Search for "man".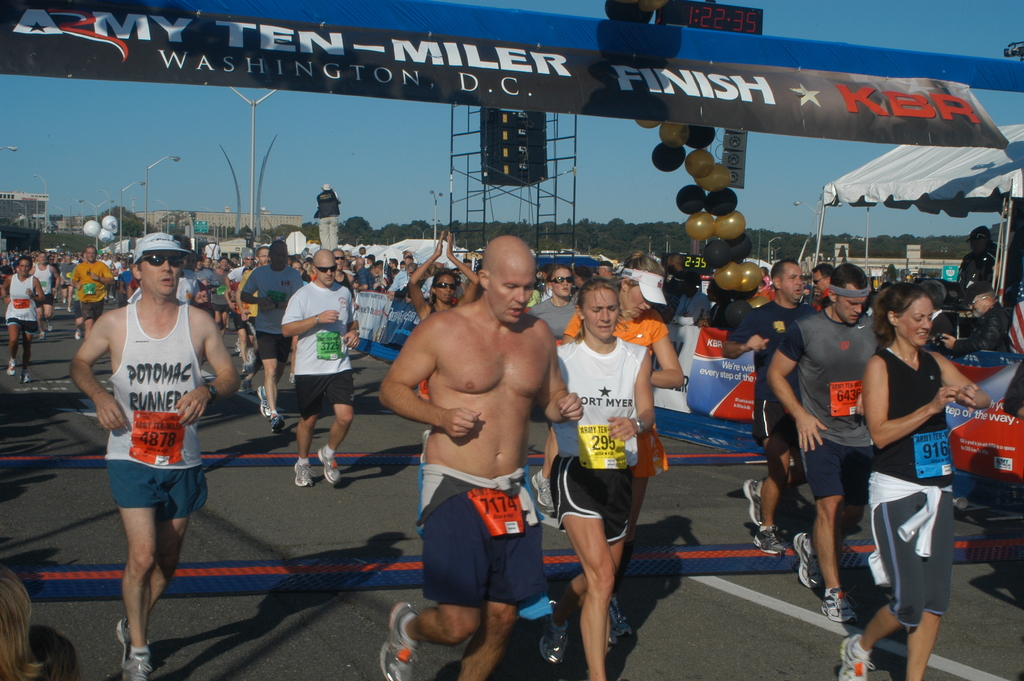
Found at x1=285 y1=246 x2=359 y2=480.
